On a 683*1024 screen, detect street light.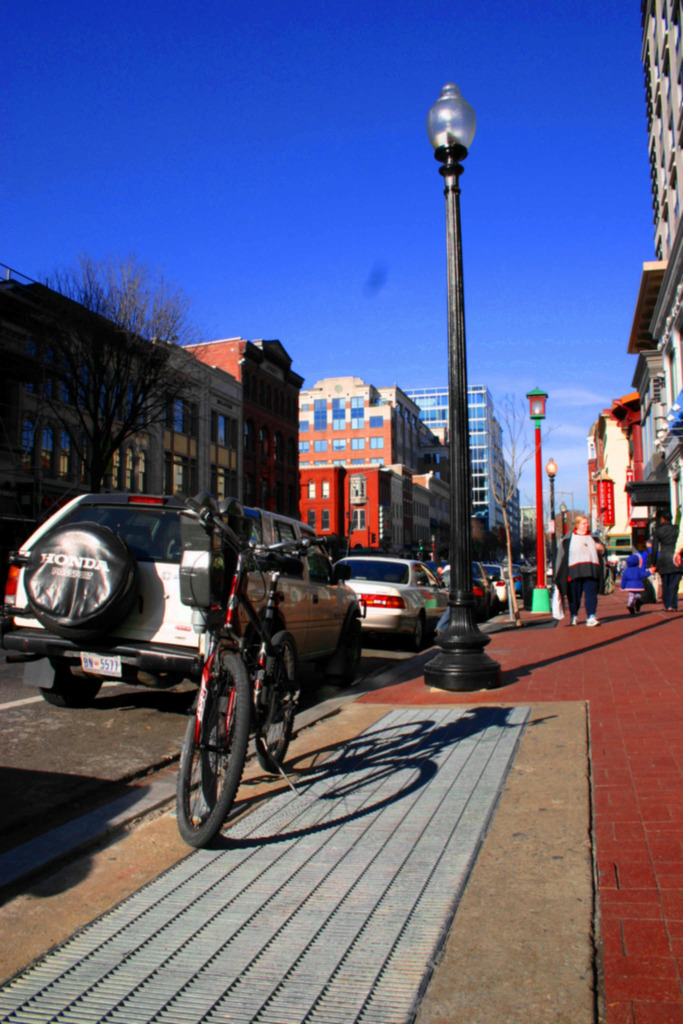
bbox=(560, 502, 565, 538).
